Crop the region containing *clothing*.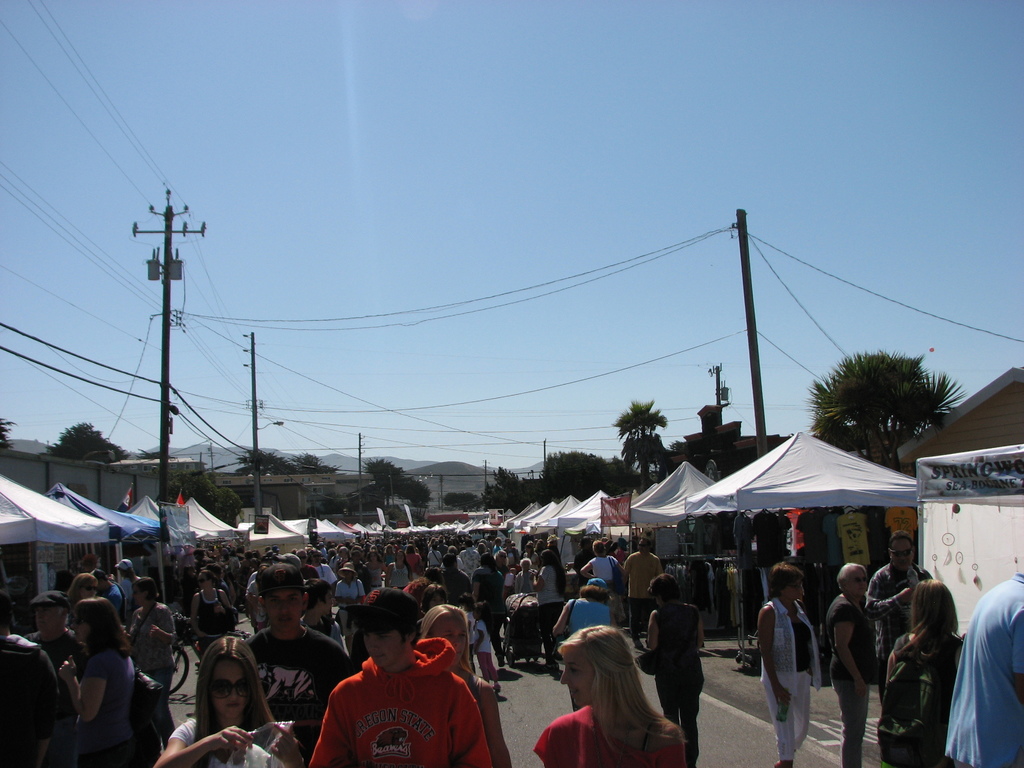
Crop region: box=[187, 579, 237, 637].
